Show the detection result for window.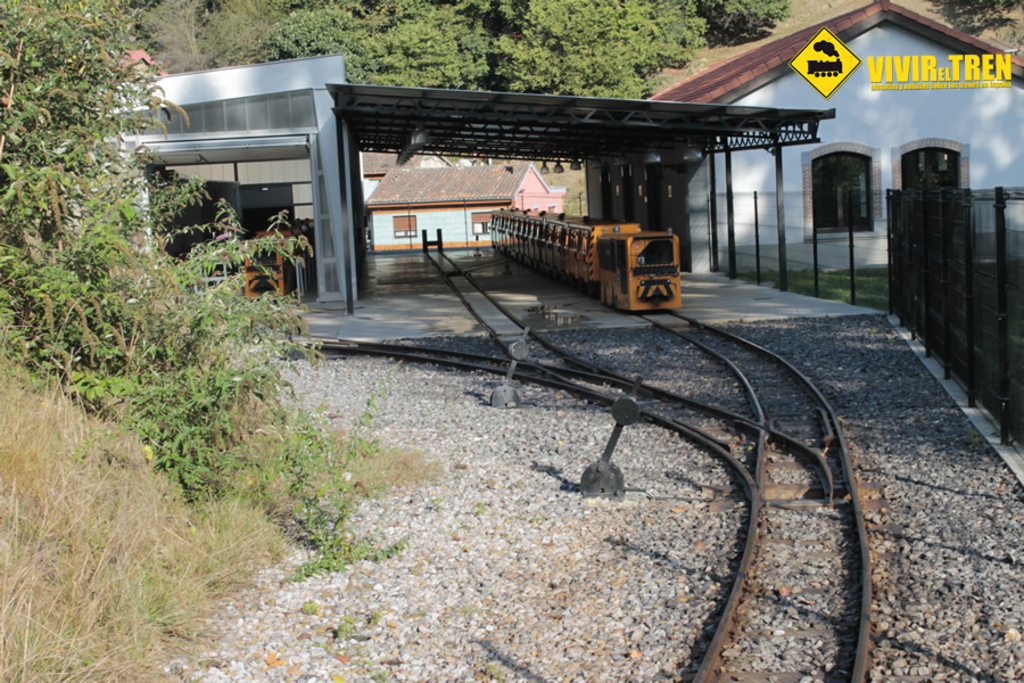
<region>468, 208, 488, 236</region>.
